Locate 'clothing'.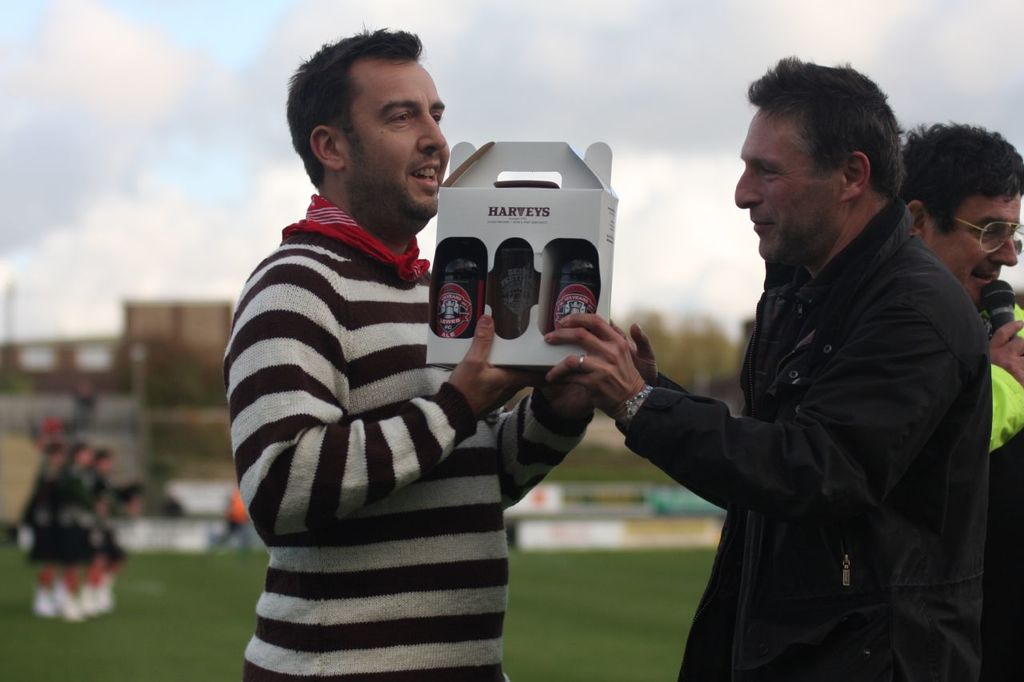
Bounding box: (left=65, top=473, right=87, bottom=557).
